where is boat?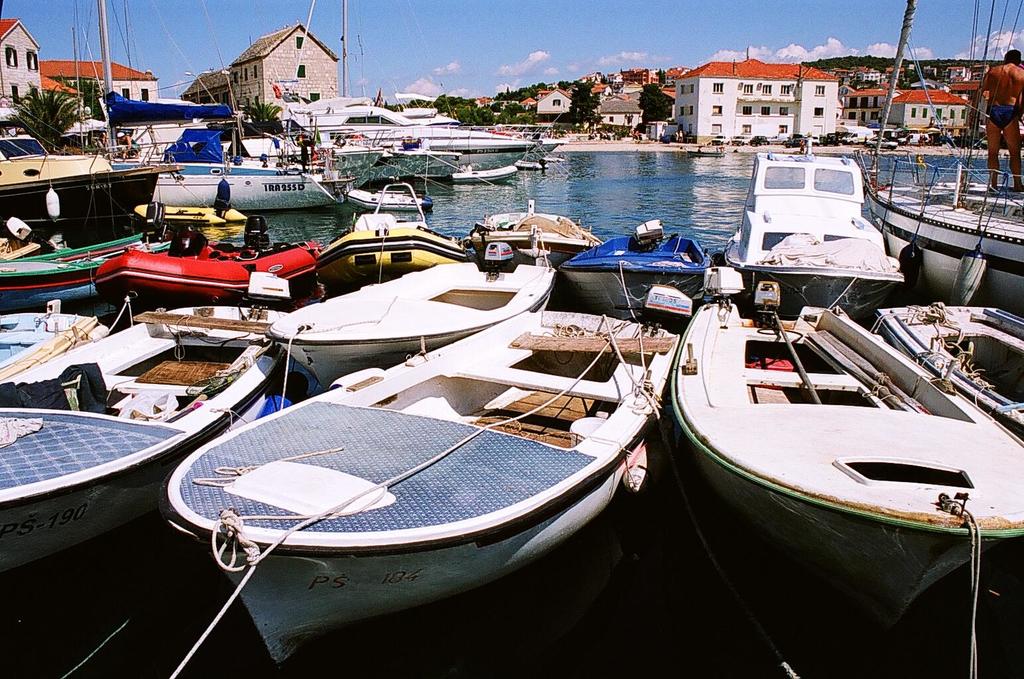
box(857, 5, 1023, 304).
